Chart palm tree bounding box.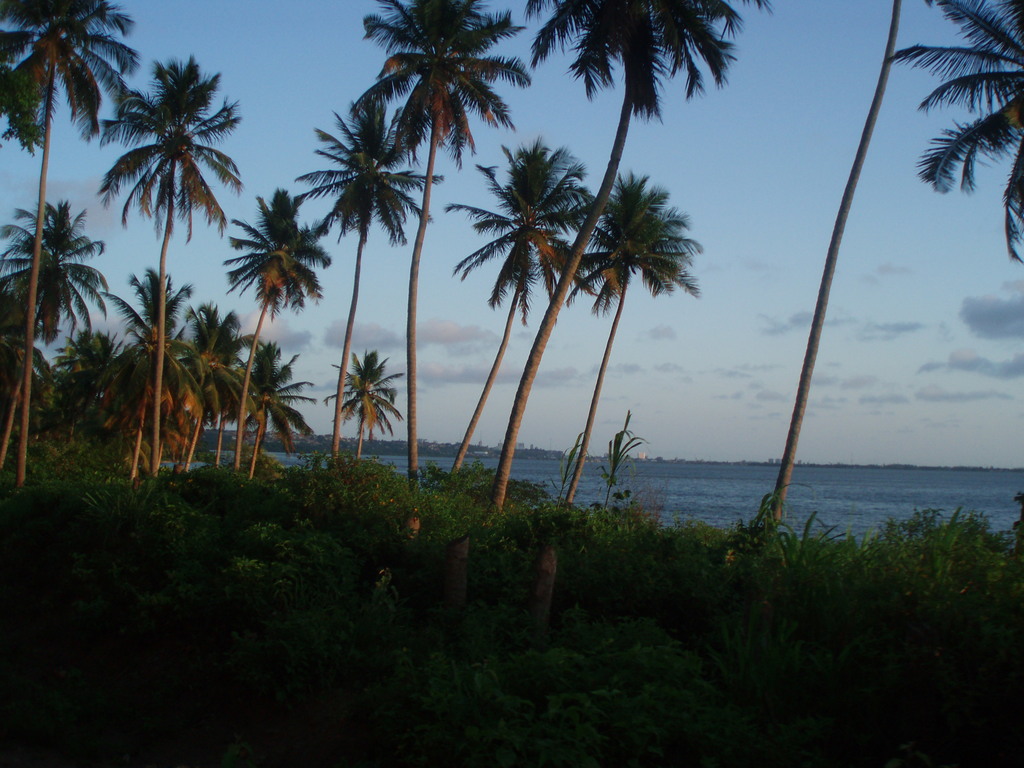
Charted: 320/344/404/467.
